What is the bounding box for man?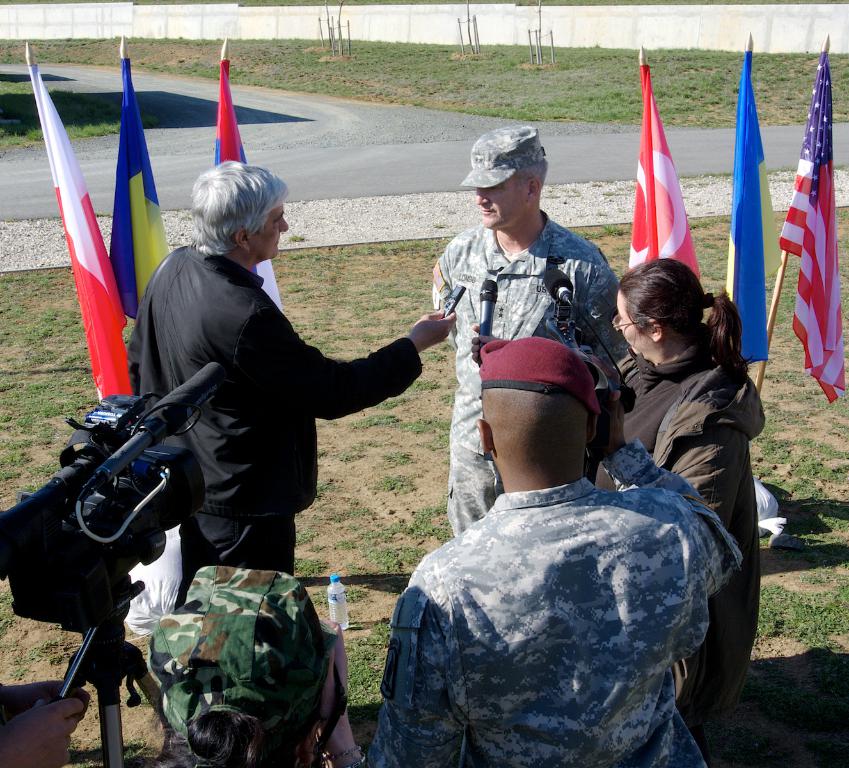
rect(118, 158, 418, 636).
